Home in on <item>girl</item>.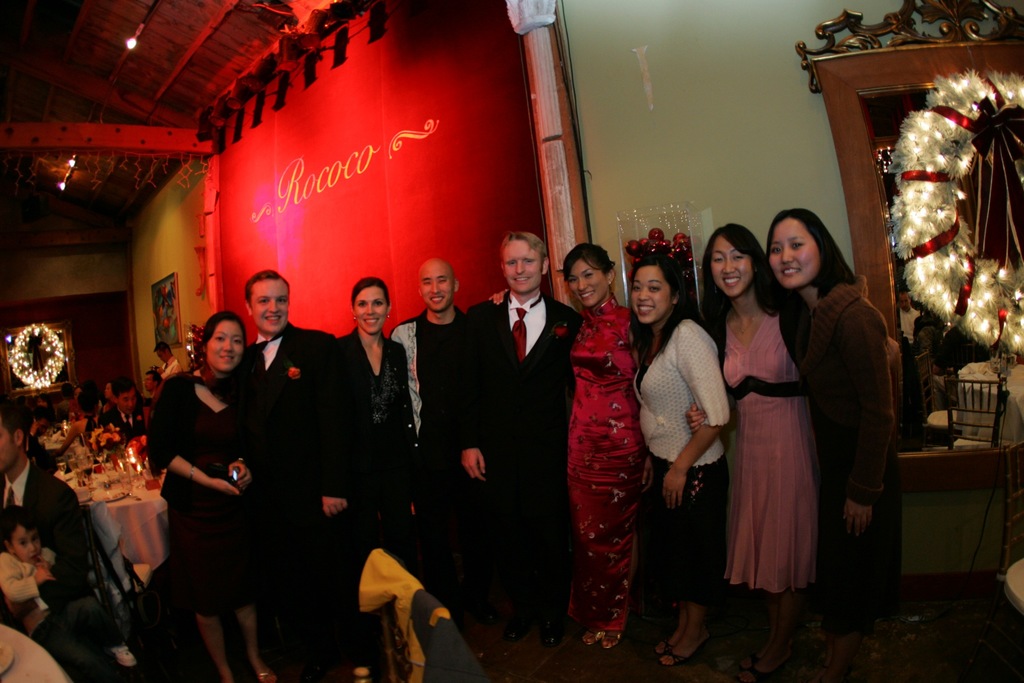
Homed in at [741, 202, 913, 682].
